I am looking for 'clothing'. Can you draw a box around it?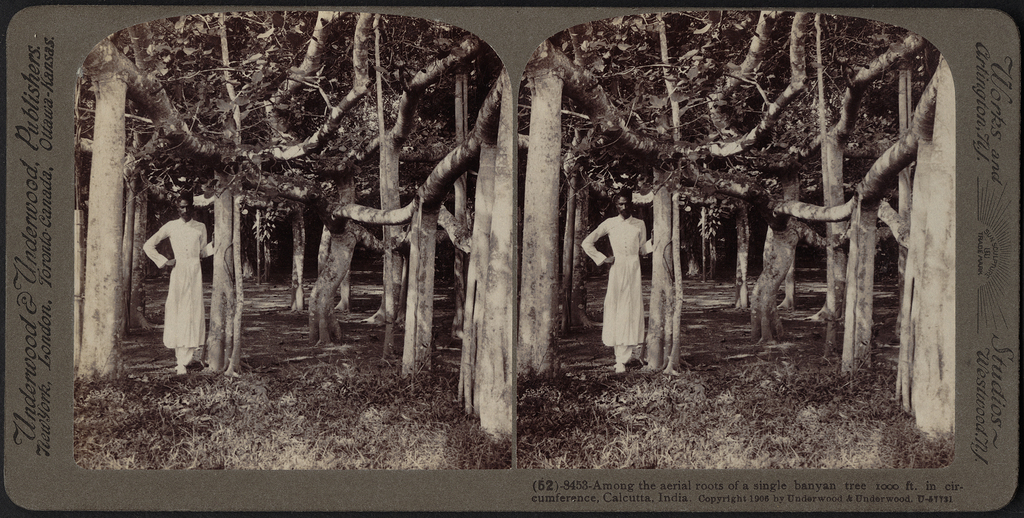
Sure, the bounding box is <box>141,199,209,359</box>.
